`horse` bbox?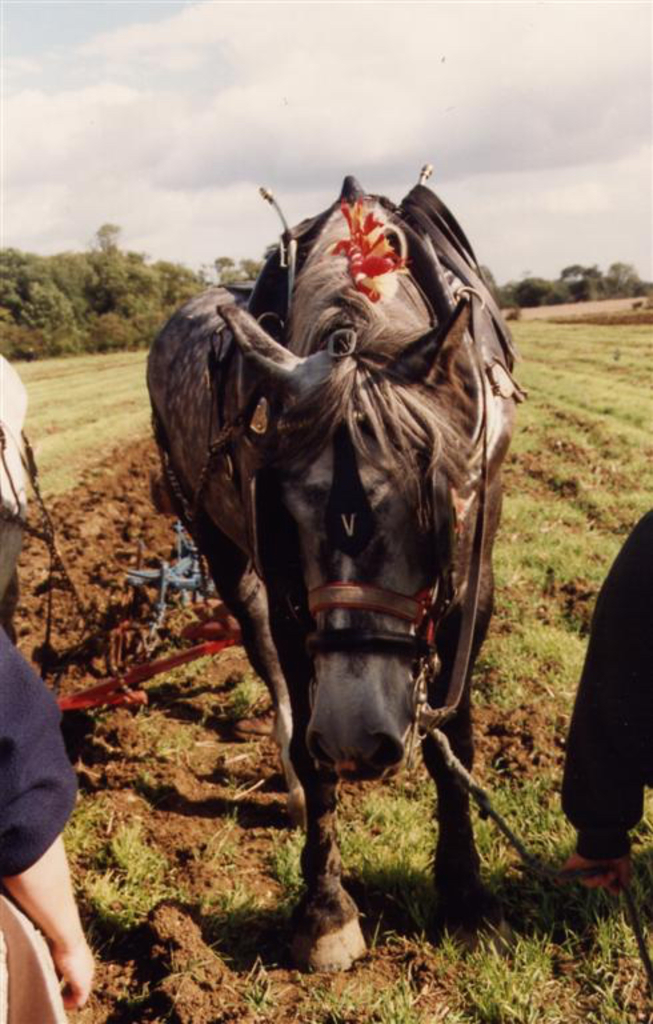
select_region(139, 173, 521, 972)
